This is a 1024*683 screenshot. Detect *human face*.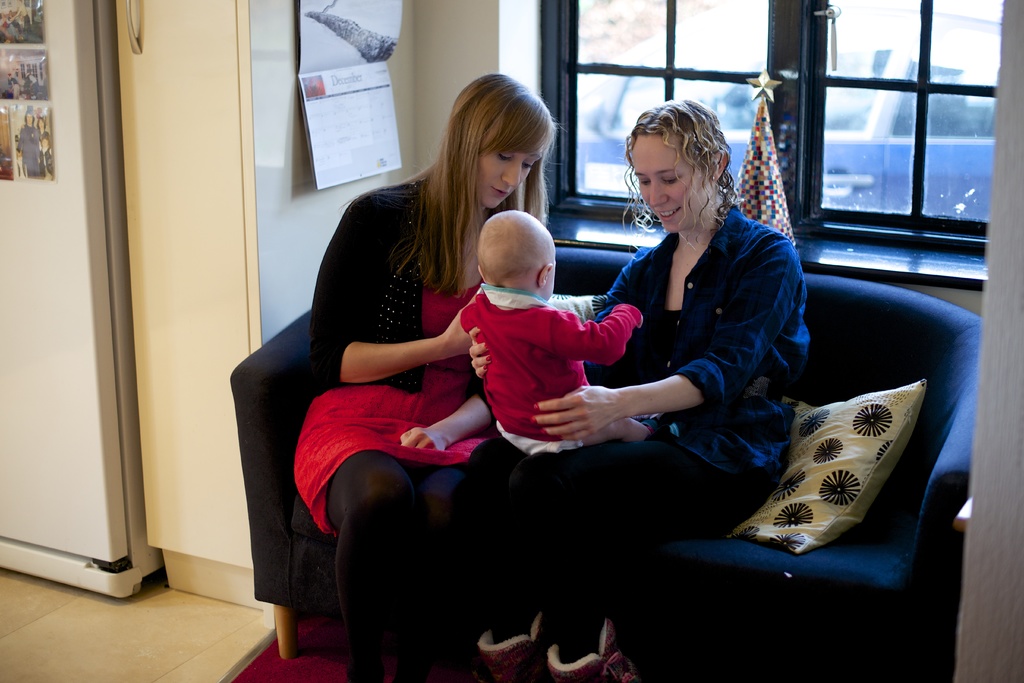
(476, 122, 547, 211).
